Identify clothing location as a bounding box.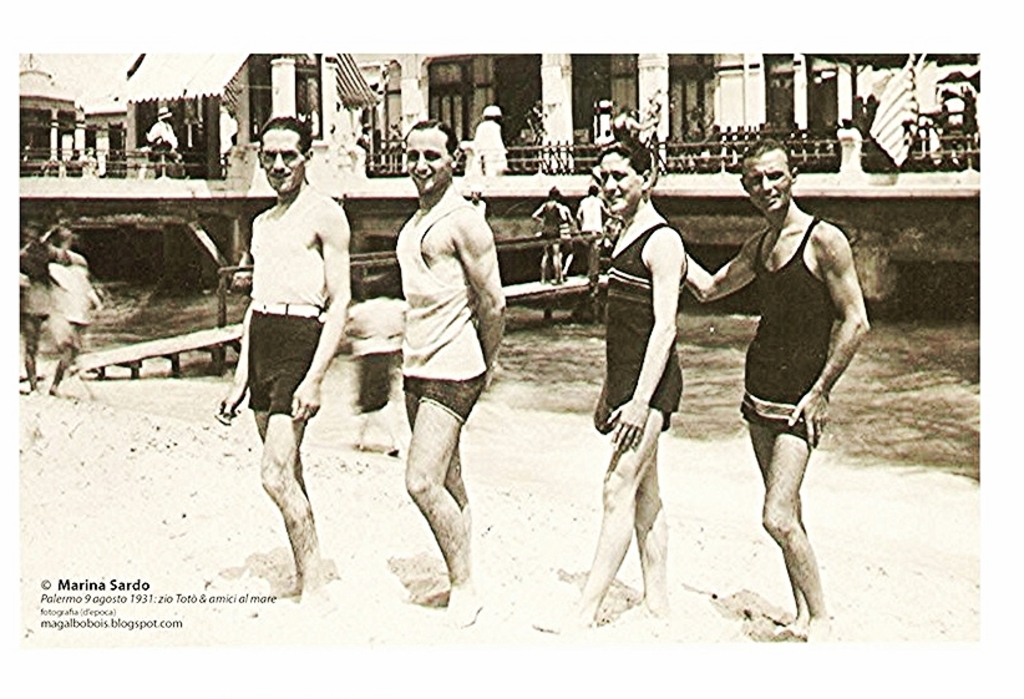
bbox=(145, 118, 182, 173).
